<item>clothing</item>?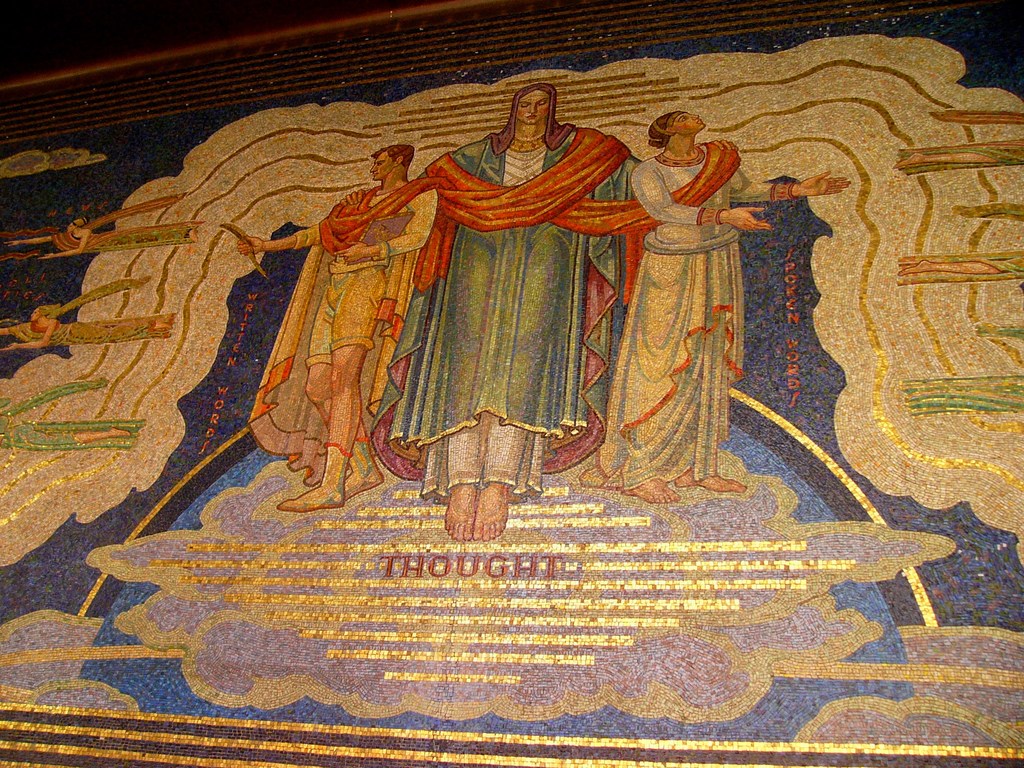
{"x1": 900, "y1": 371, "x2": 1023, "y2": 420}
